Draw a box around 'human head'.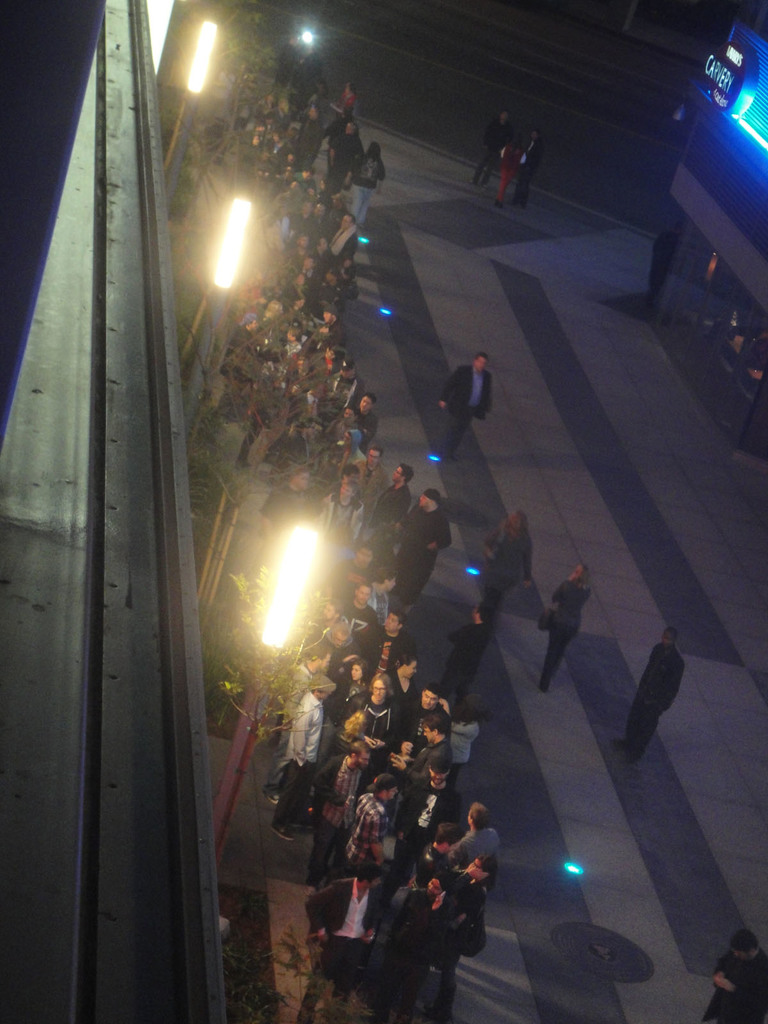
324/309/335/323.
